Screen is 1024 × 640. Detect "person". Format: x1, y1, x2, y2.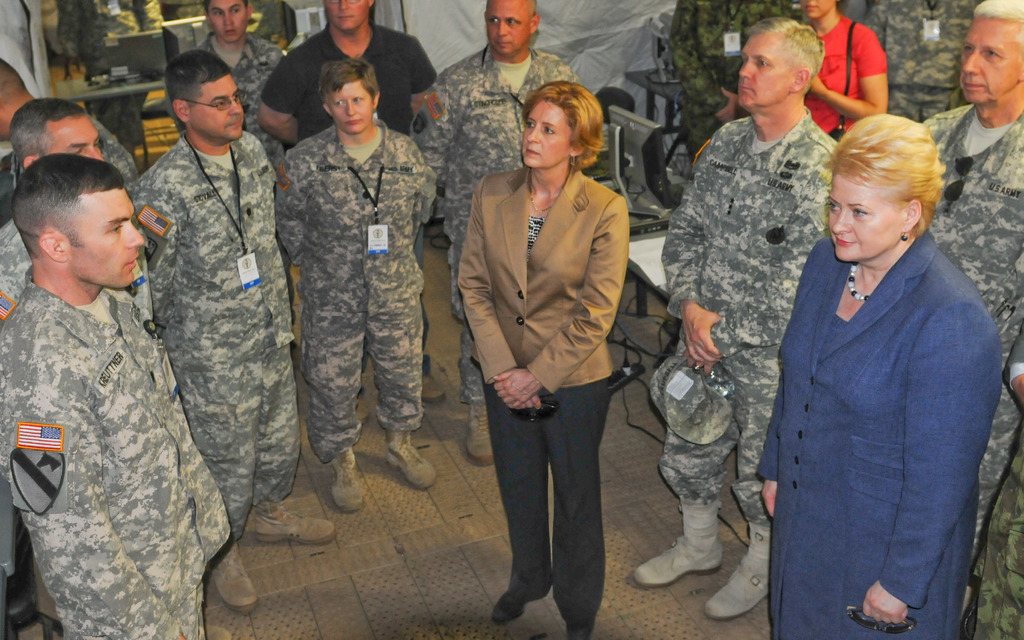
271, 52, 450, 514.
